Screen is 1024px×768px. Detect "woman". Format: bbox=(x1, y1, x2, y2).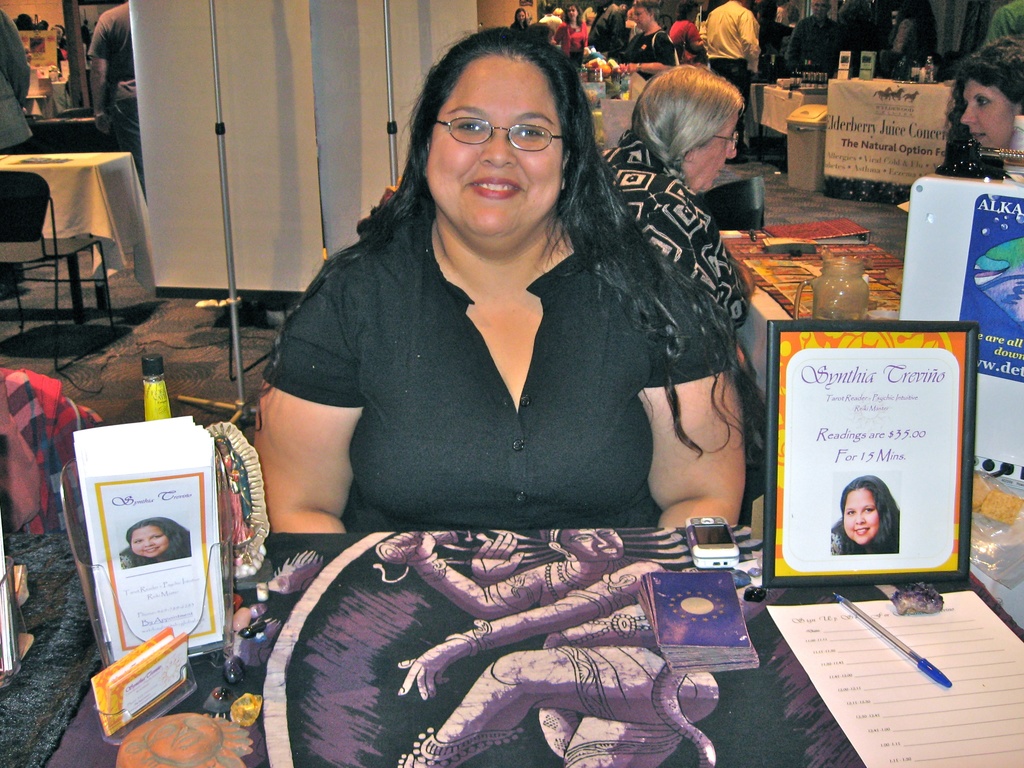
bbox=(836, 474, 902, 555).
